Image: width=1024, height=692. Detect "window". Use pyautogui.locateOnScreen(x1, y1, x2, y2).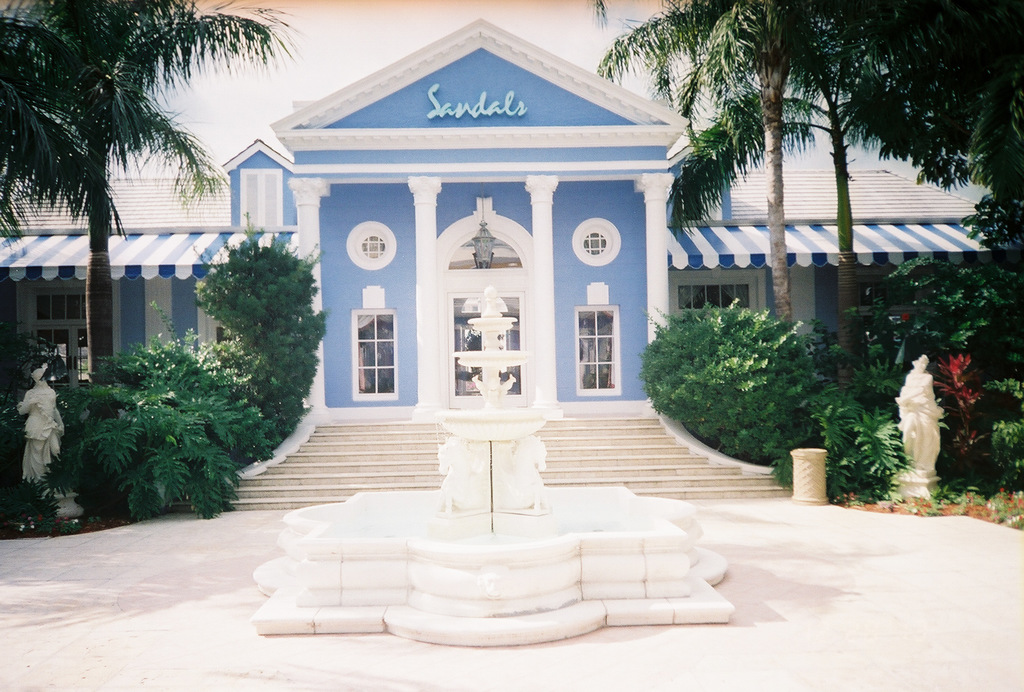
pyautogui.locateOnScreen(584, 230, 606, 255).
